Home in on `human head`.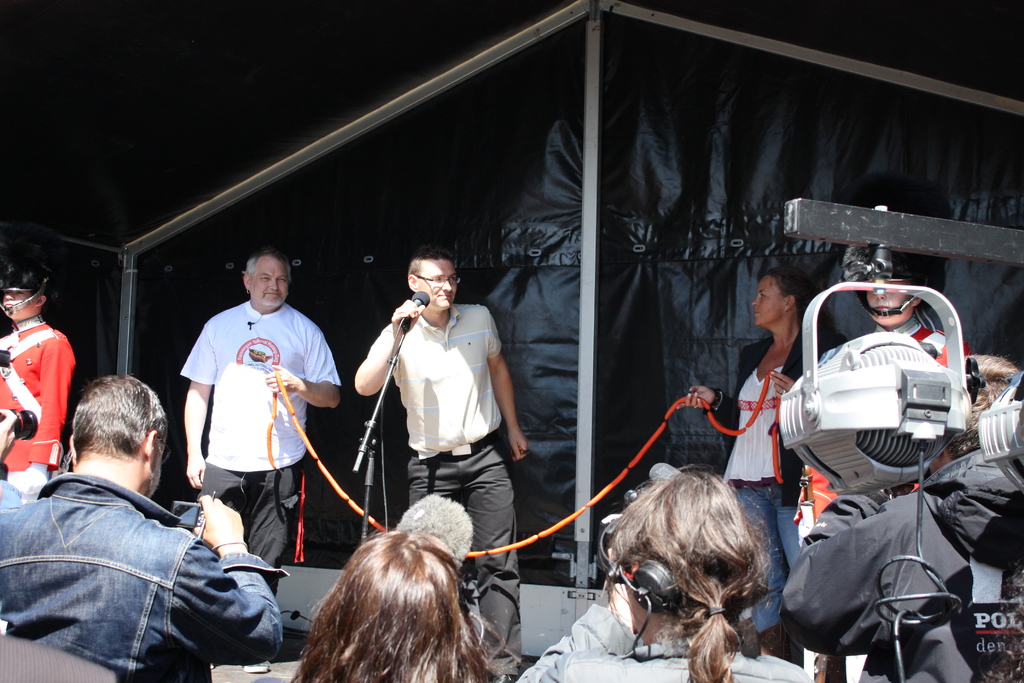
Homed in at [x1=241, y1=253, x2=293, y2=309].
